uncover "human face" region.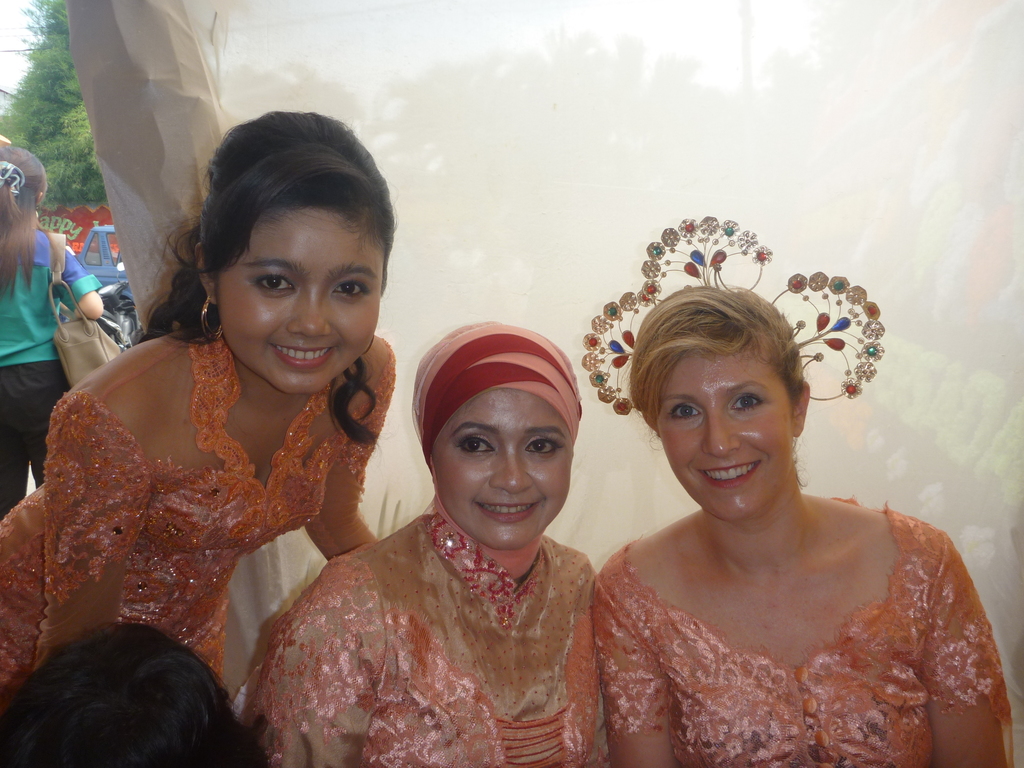
Uncovered: [218,209,383,394].
